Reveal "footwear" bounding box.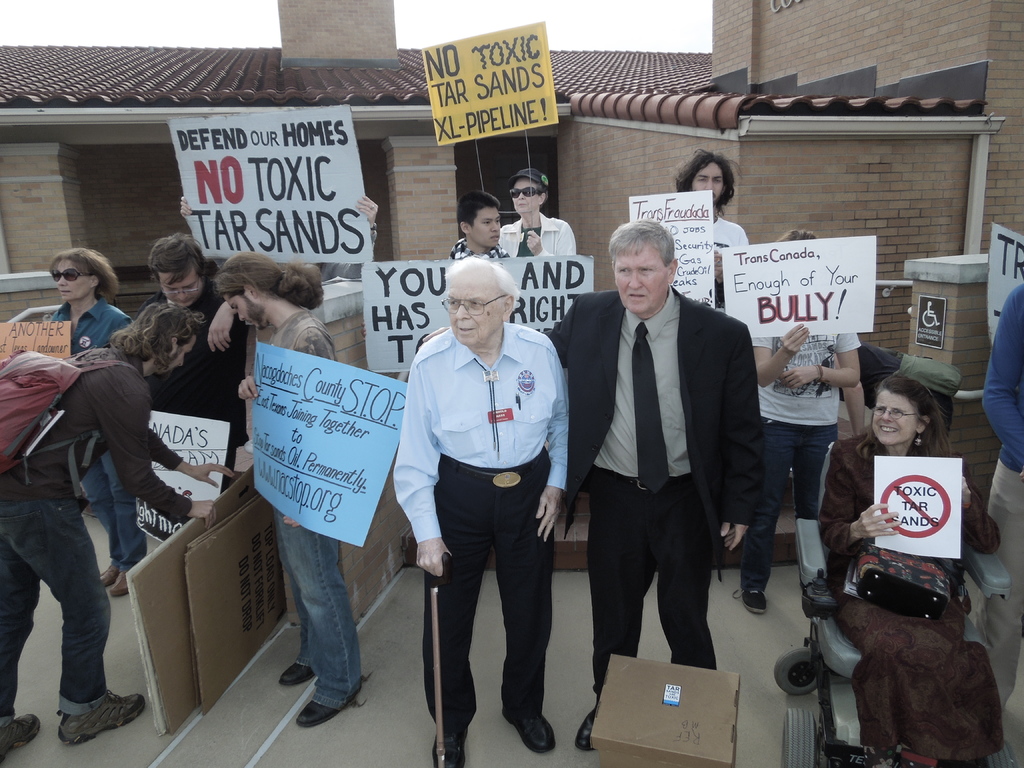
Revealed: [277,662,317,691].
